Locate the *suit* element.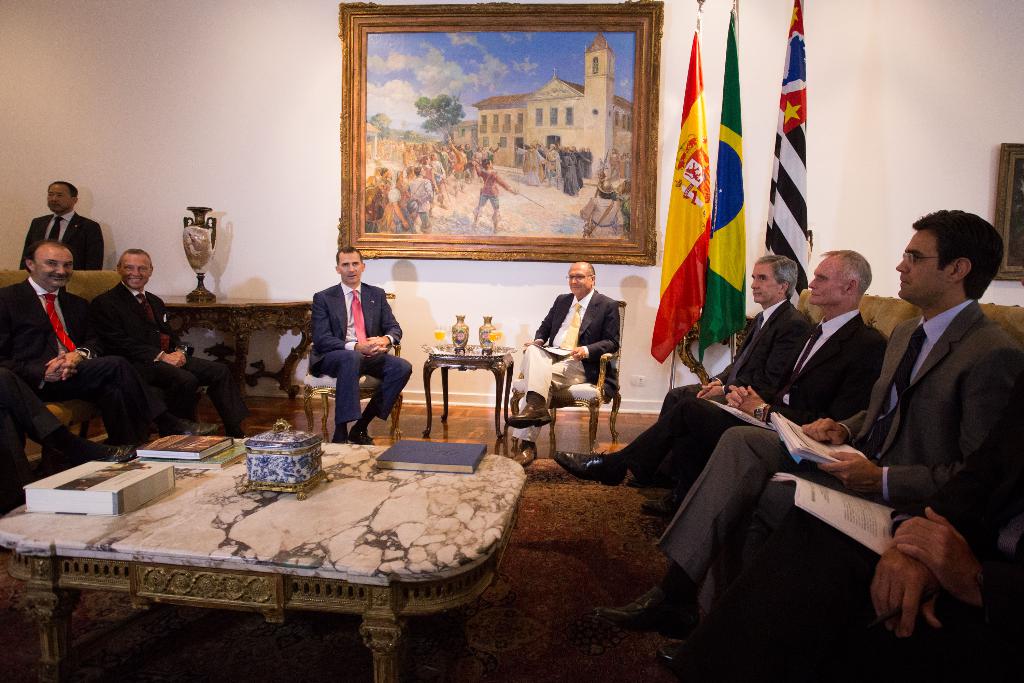
Element bbox: [19, 210, 99, 274].
